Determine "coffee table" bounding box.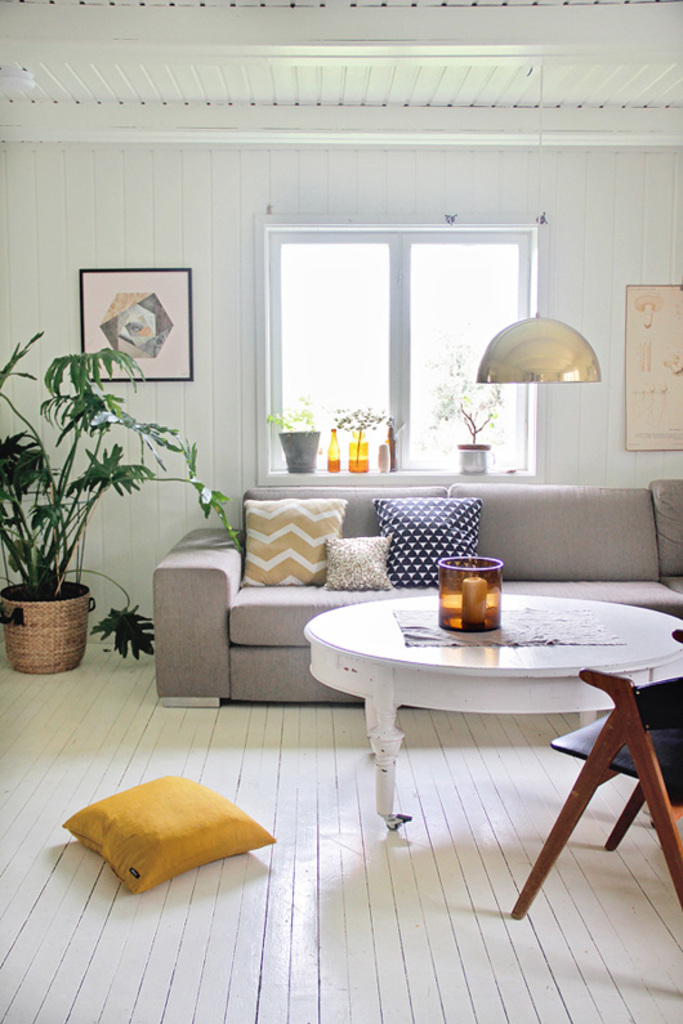
Determined: BBox(307, 594, 682, 827).
